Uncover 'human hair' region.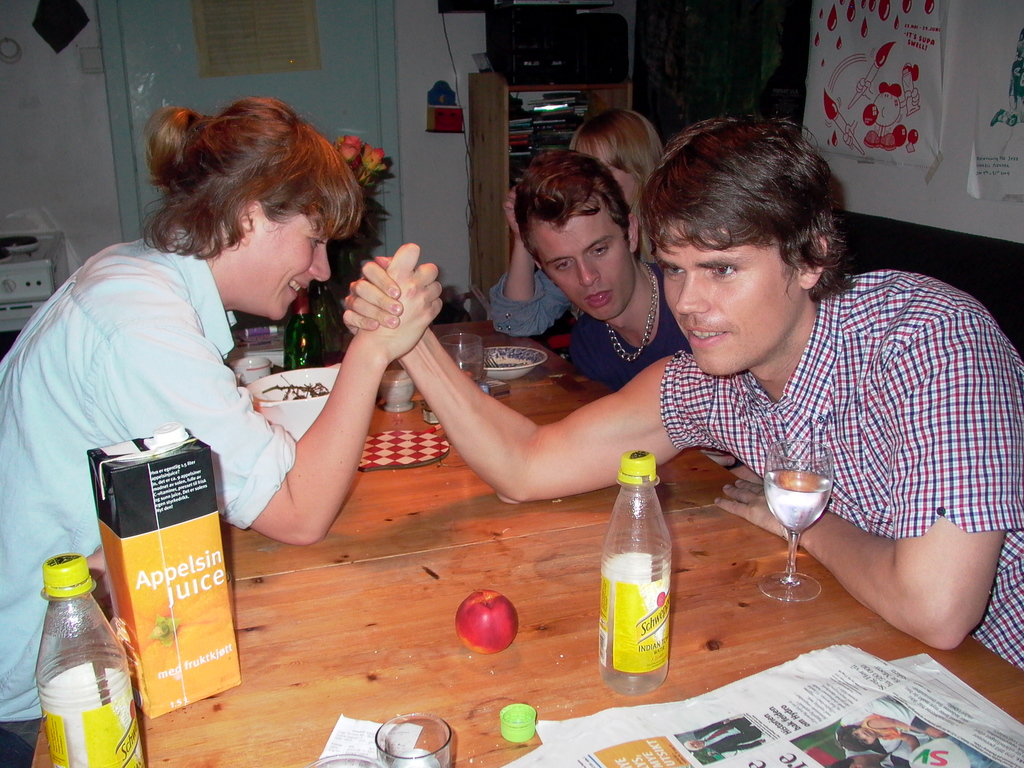
Uncovered: crop(133, 91, 367, 267).
